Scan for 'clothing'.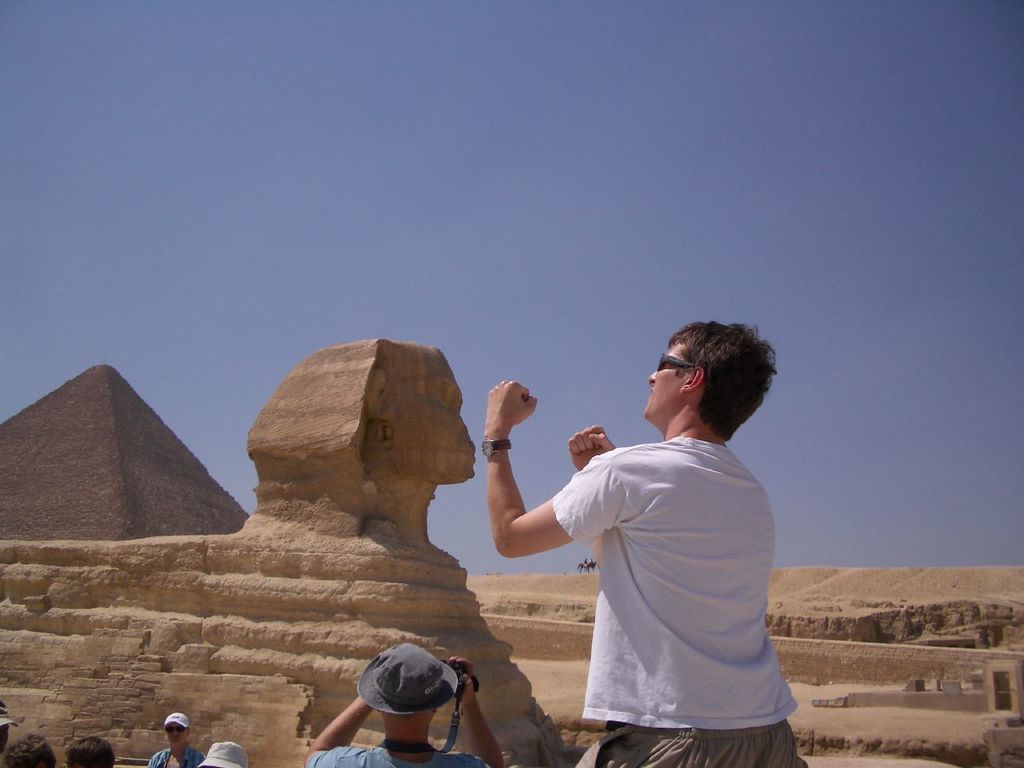
Scan result: (554,436,806,767).
